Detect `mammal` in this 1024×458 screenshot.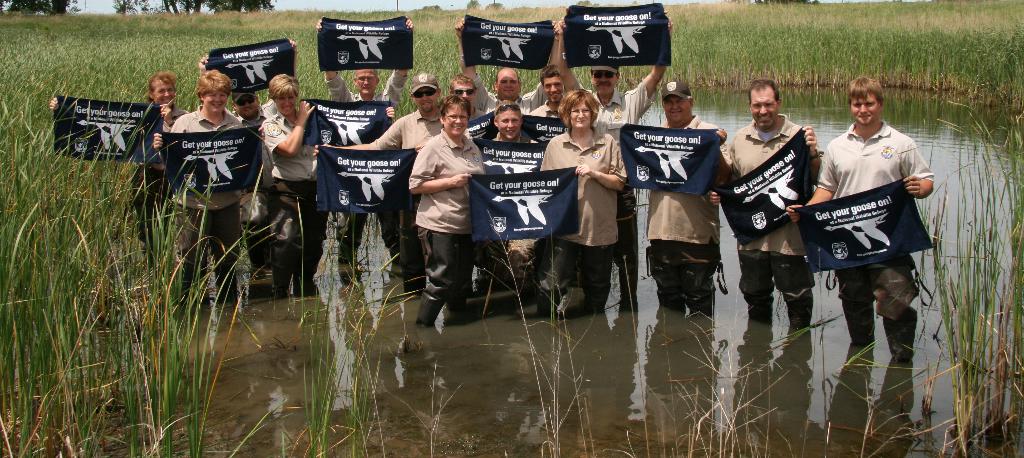
Detection: <box>198,35,298,292</box>.
